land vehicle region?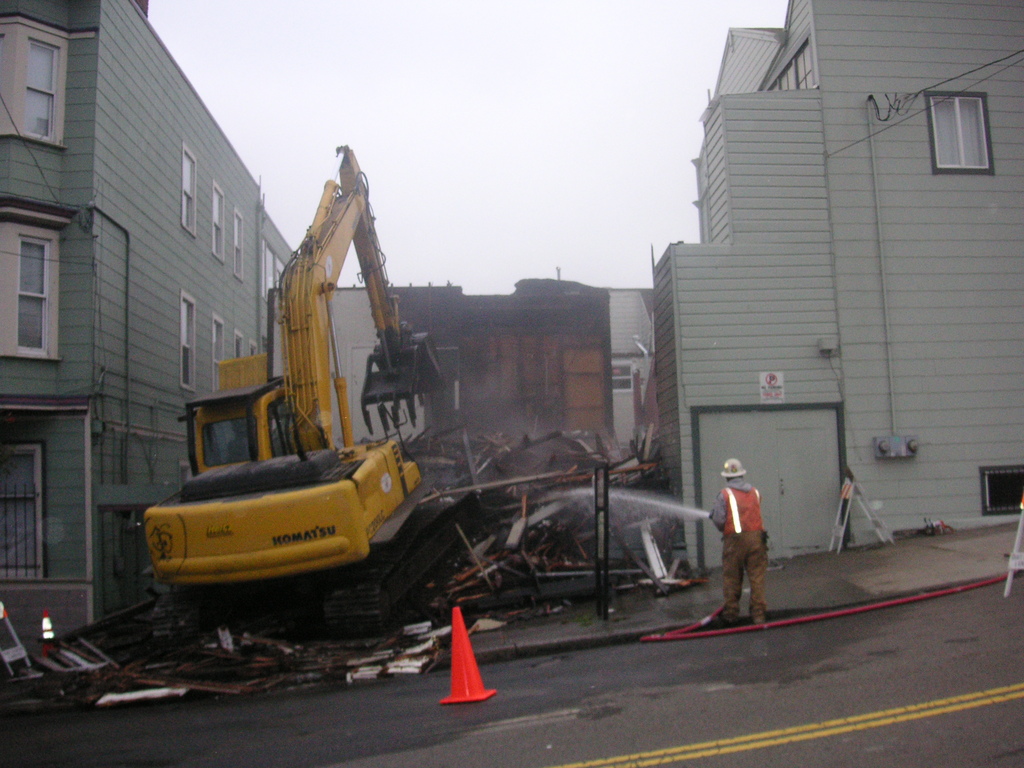
<box>140,134,449,634</box>
